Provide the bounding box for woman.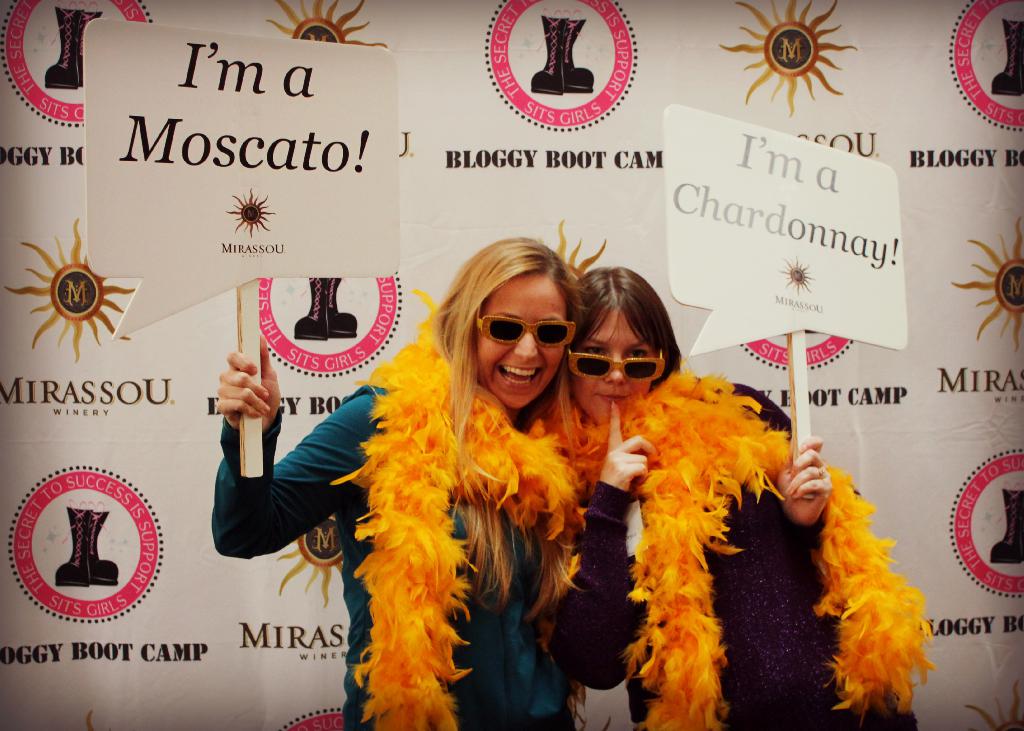
bbox=[264, 223, 644, 707].
